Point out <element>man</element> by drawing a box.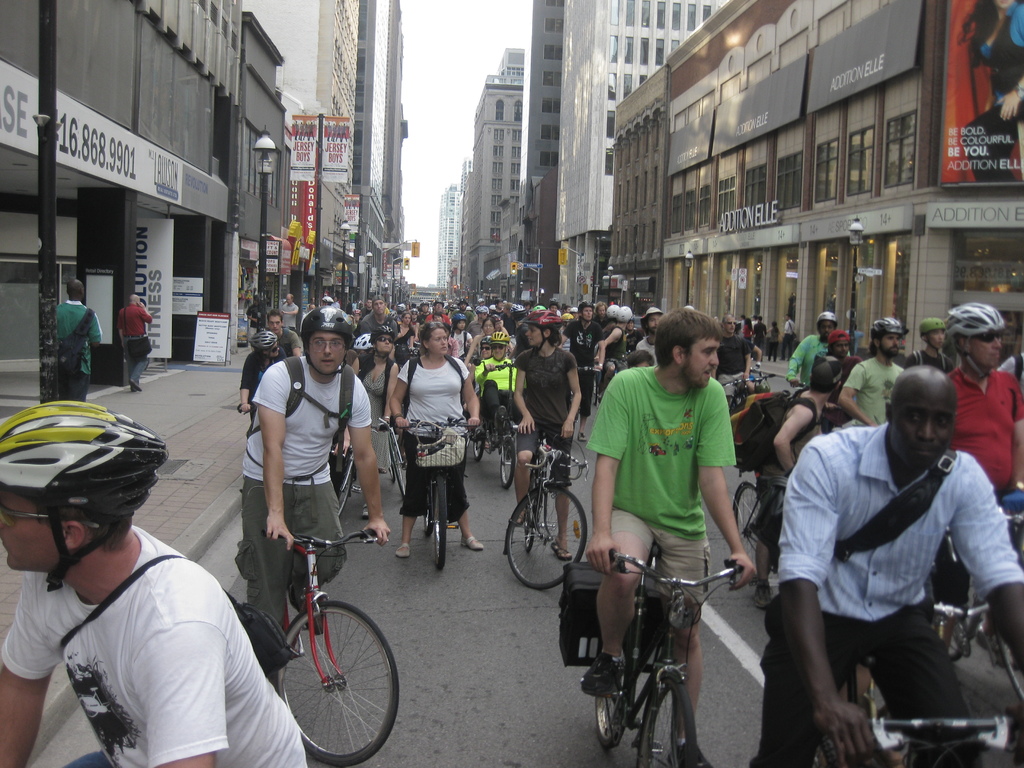
(x1=836, y1=316, x2=916, y2=440).
